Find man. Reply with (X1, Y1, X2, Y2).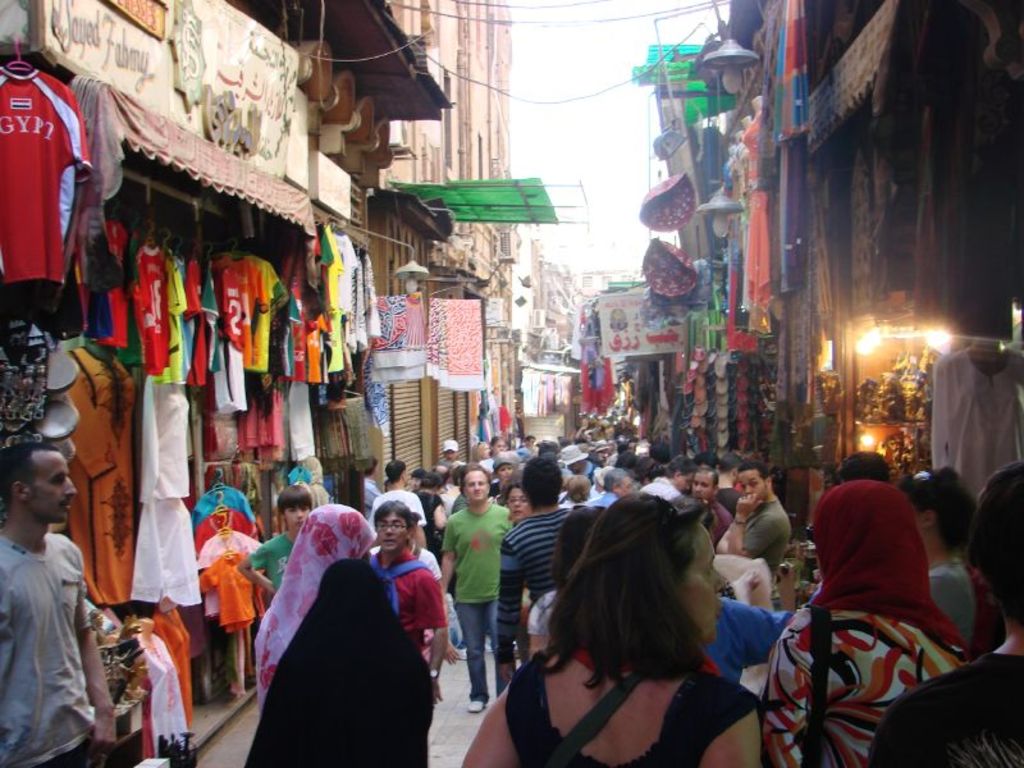
(439, 442, 465, 471).
